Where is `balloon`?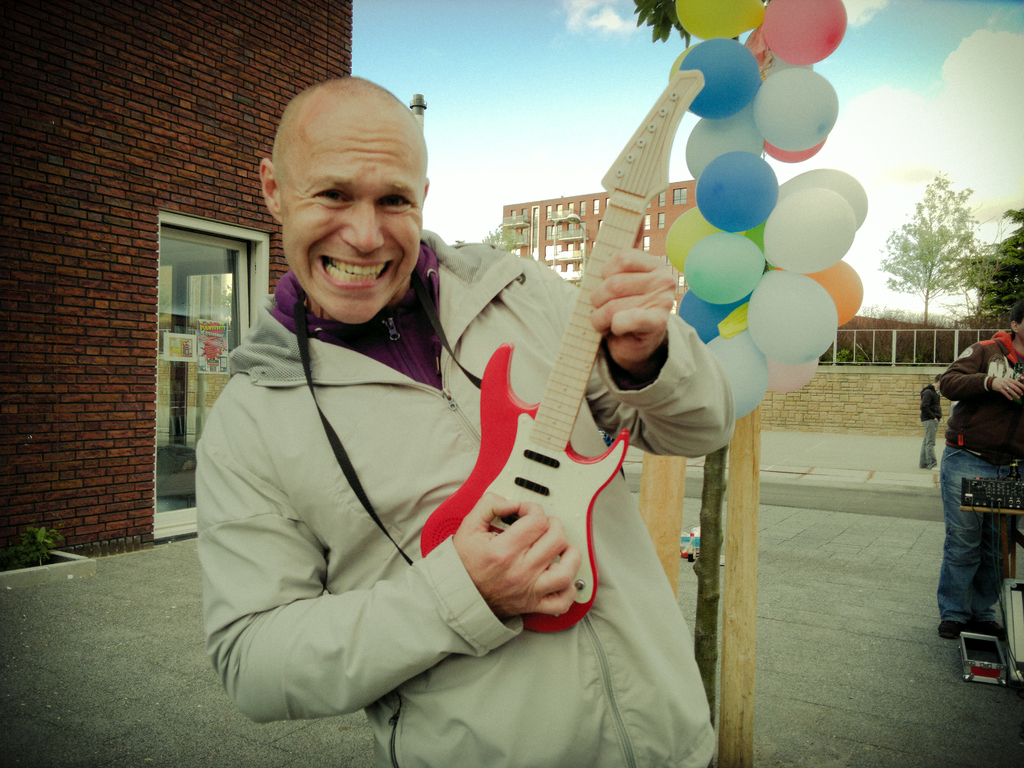
[x1=684, y1=108, x2=767, y2=182].
